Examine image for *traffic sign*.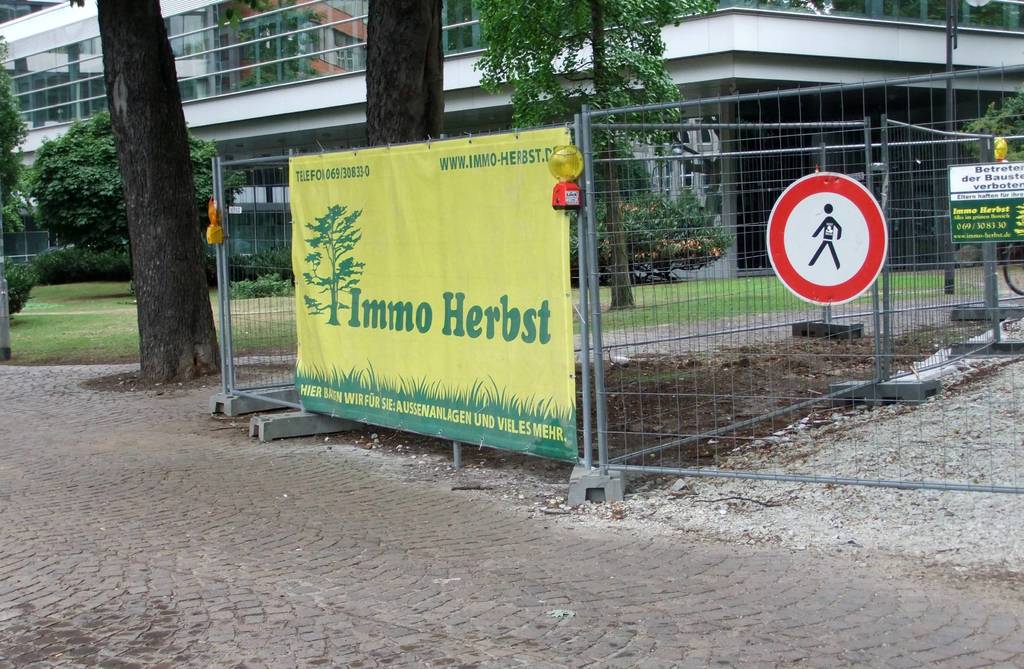
Examination result: bbox(760, 168, 890, 302).
